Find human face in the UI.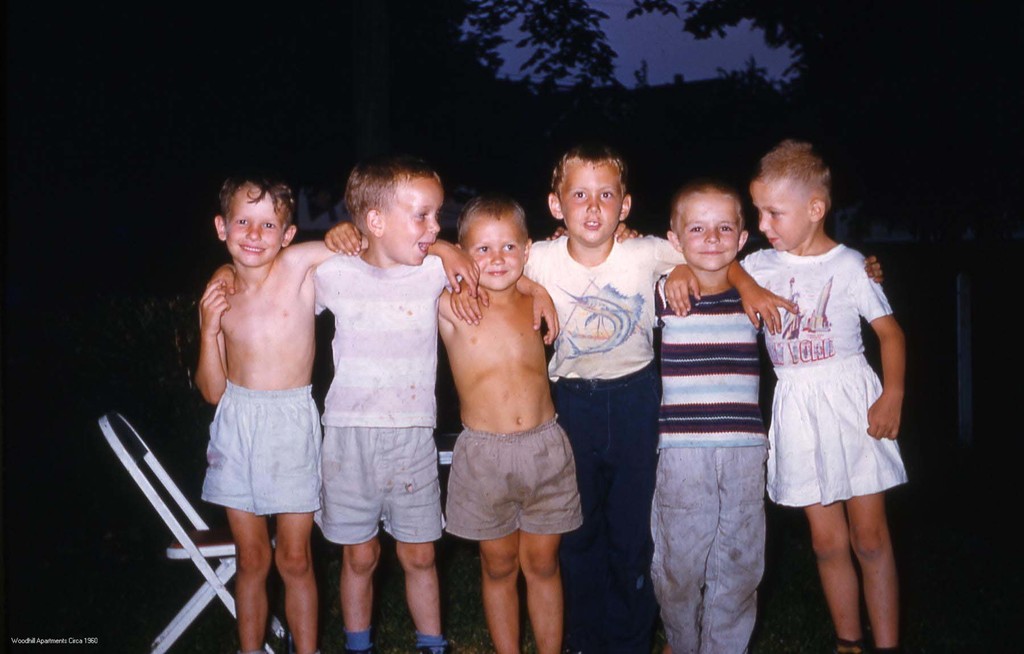
UI element at locate(748, 177, 808, 248).
